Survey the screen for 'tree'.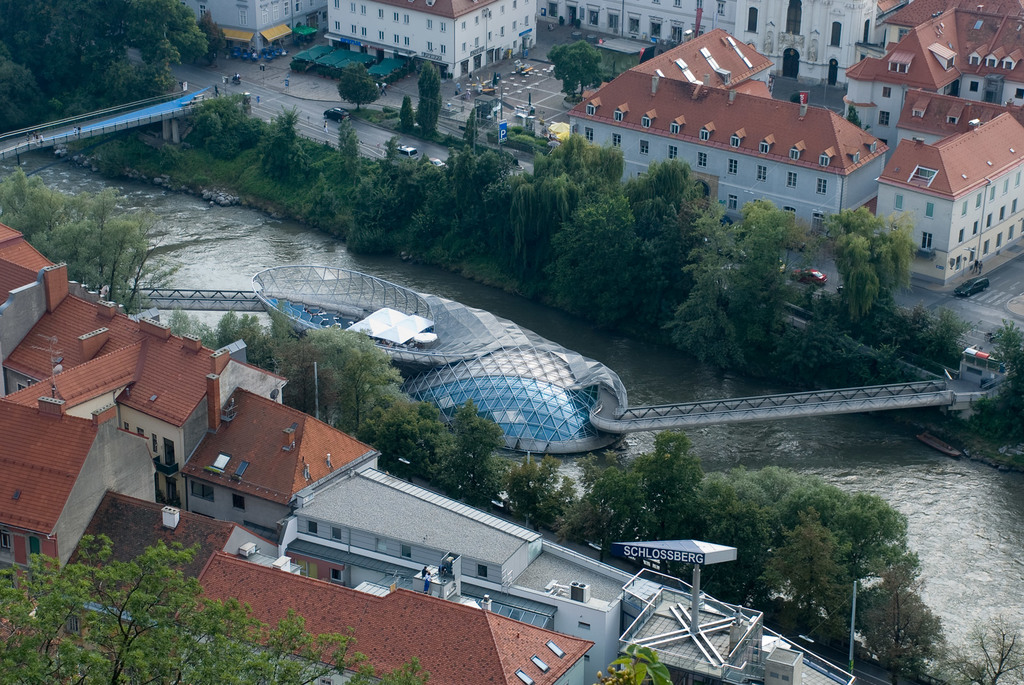
Survey found: crop(635, 155, 716, 309).
